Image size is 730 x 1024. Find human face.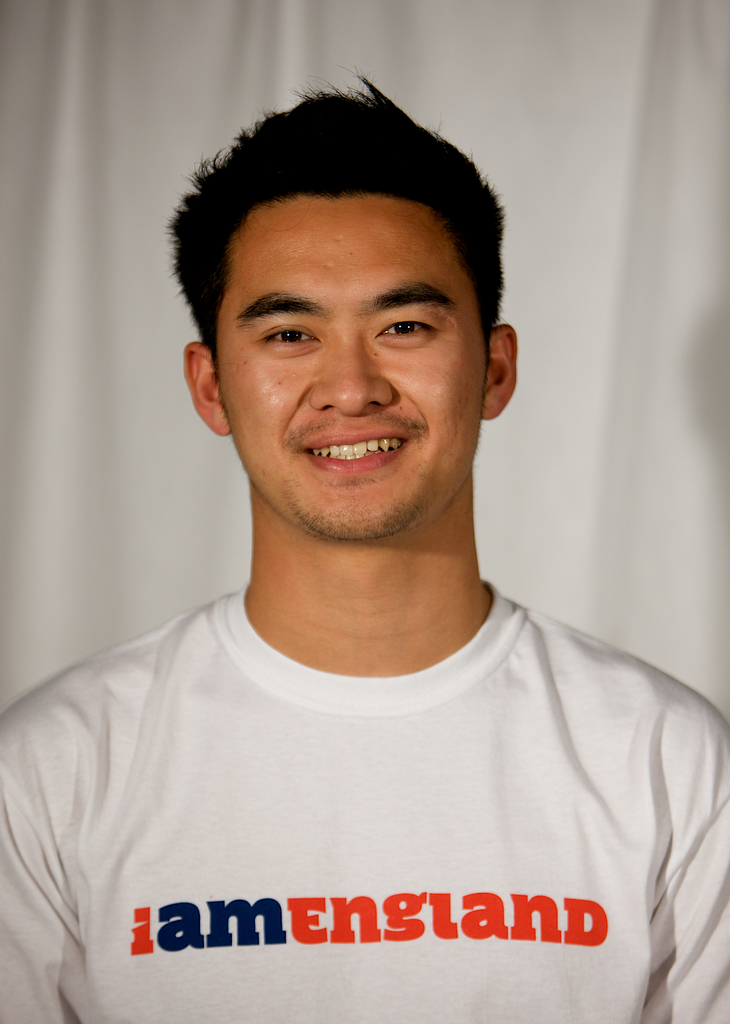
detection(216, 193, 488, 539).
